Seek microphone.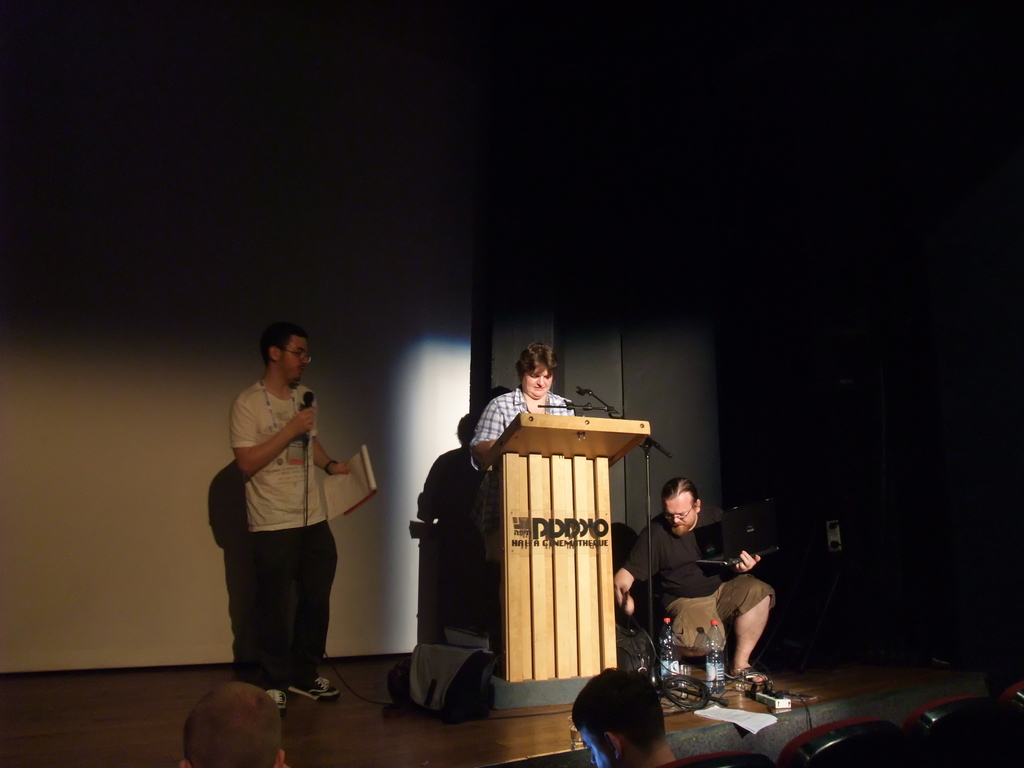
(301,389,319,455).
